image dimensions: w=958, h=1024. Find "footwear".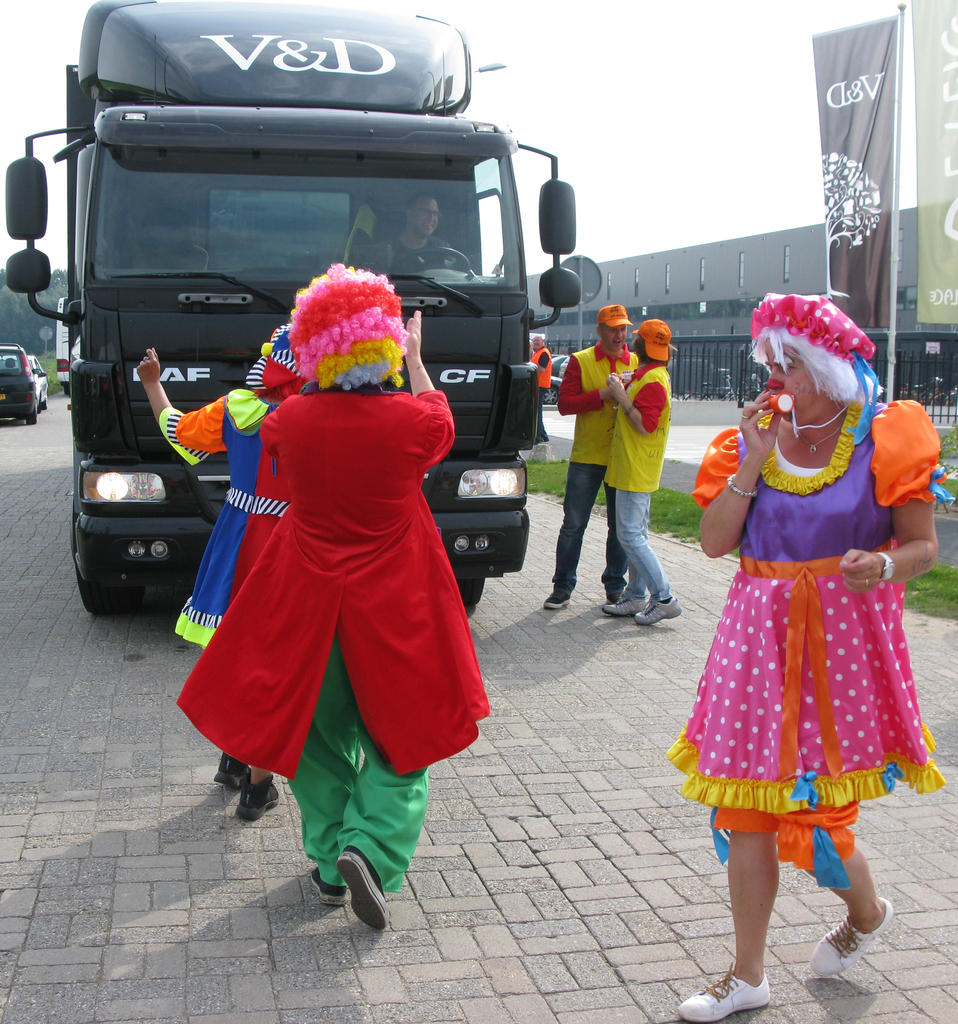
box=[337, 844, 390, 935].
